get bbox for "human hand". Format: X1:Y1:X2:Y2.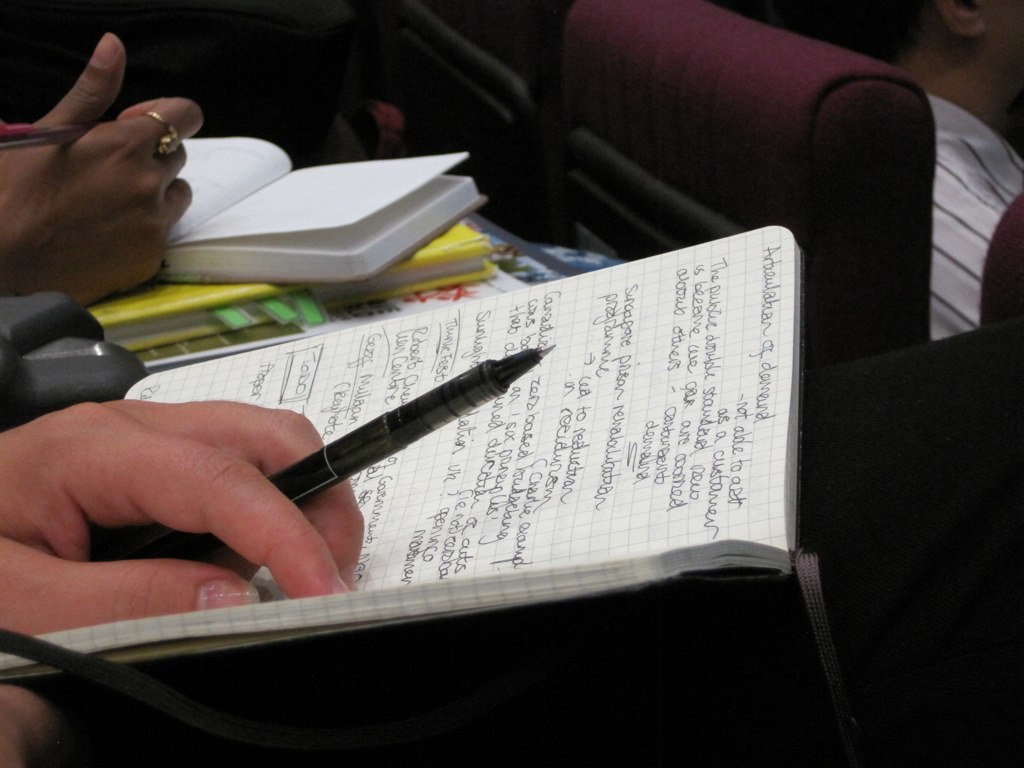
0:684:75:767.
